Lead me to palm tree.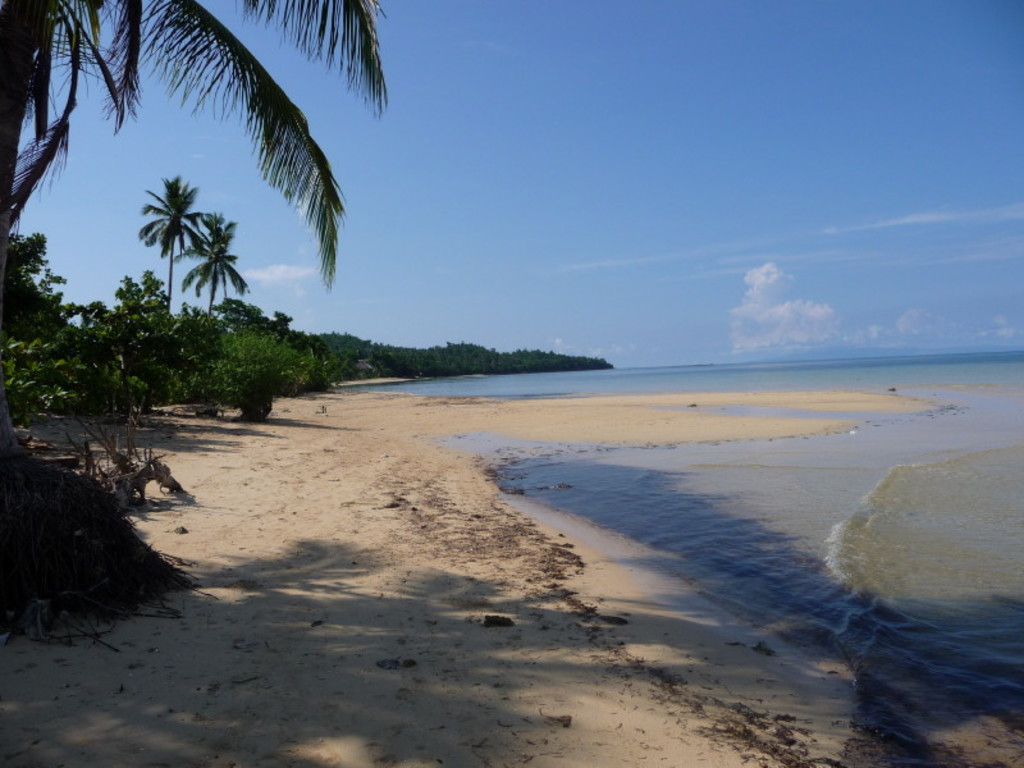
Lead to 132,172,206,306.
